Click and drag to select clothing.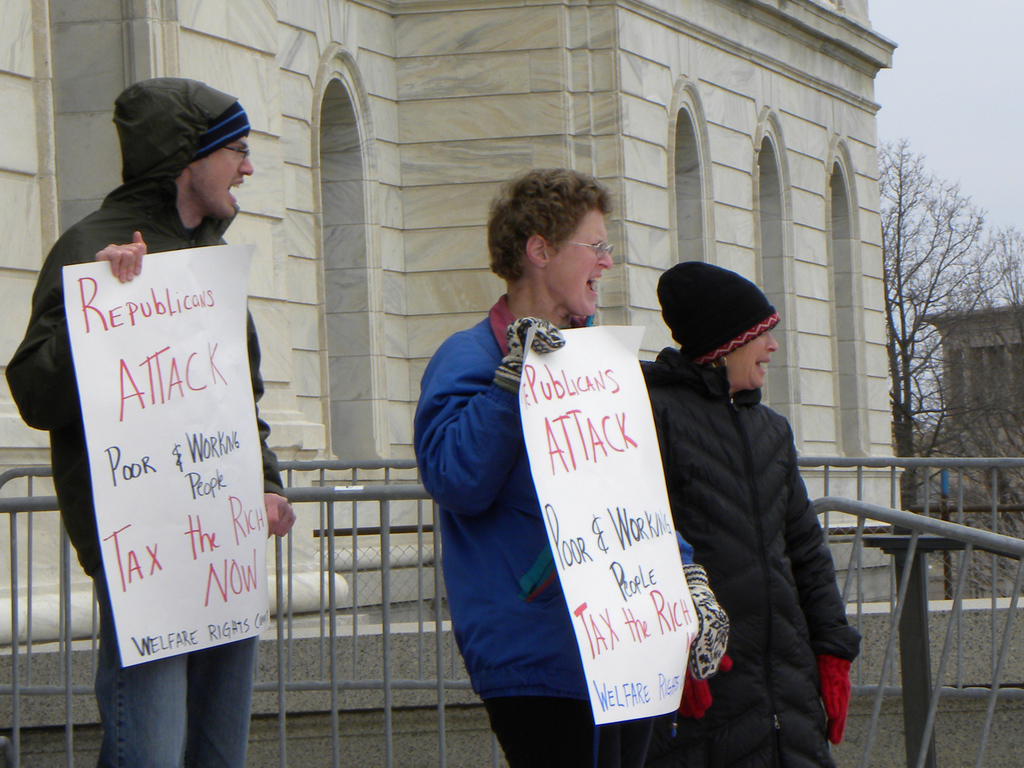
Selection: Rect(413, 294, 694, 767).
